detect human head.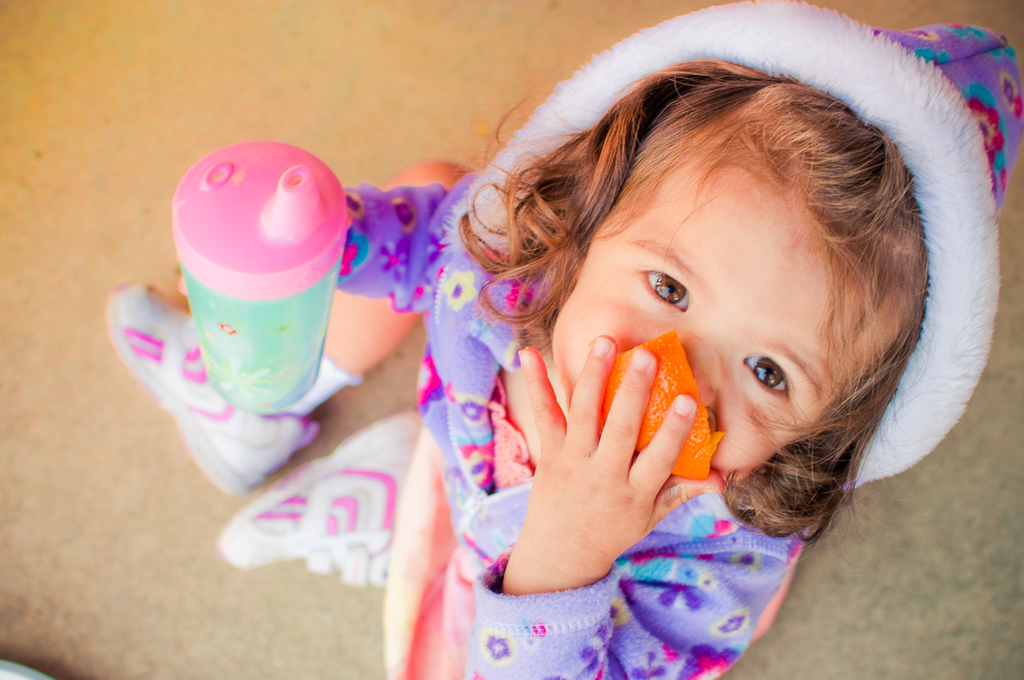
Detected at (x1=517, y1=44, x2=955, y2=484).
